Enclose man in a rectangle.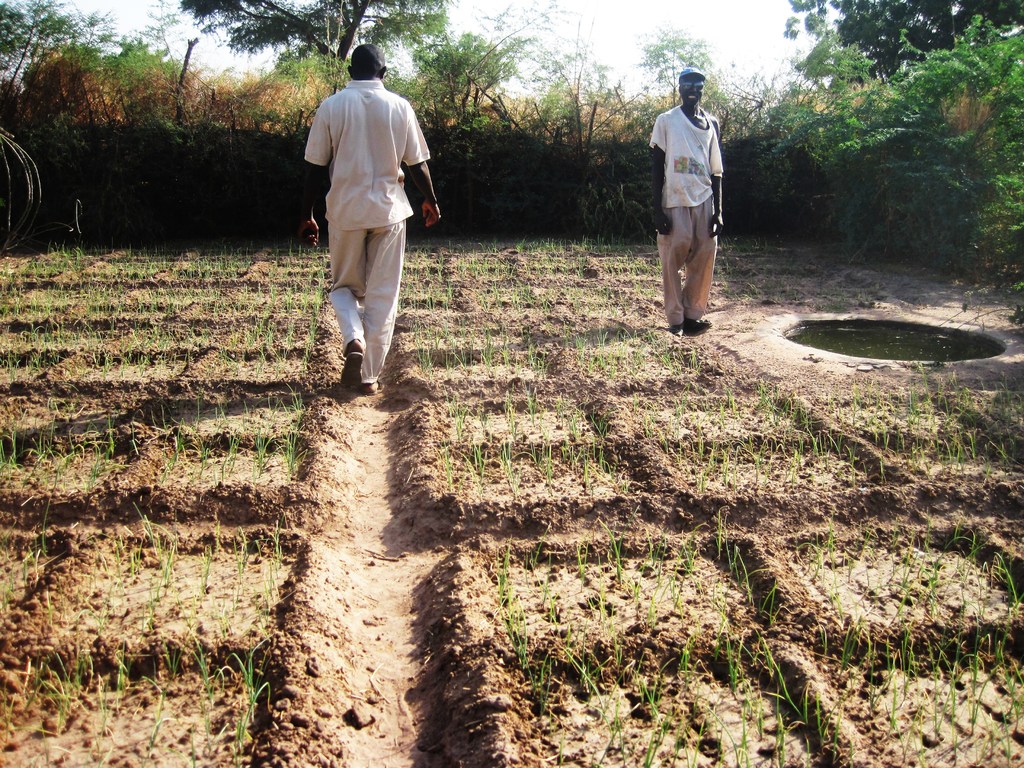
pyautogui.locateOnScreen(296, 47, 435, 395).
